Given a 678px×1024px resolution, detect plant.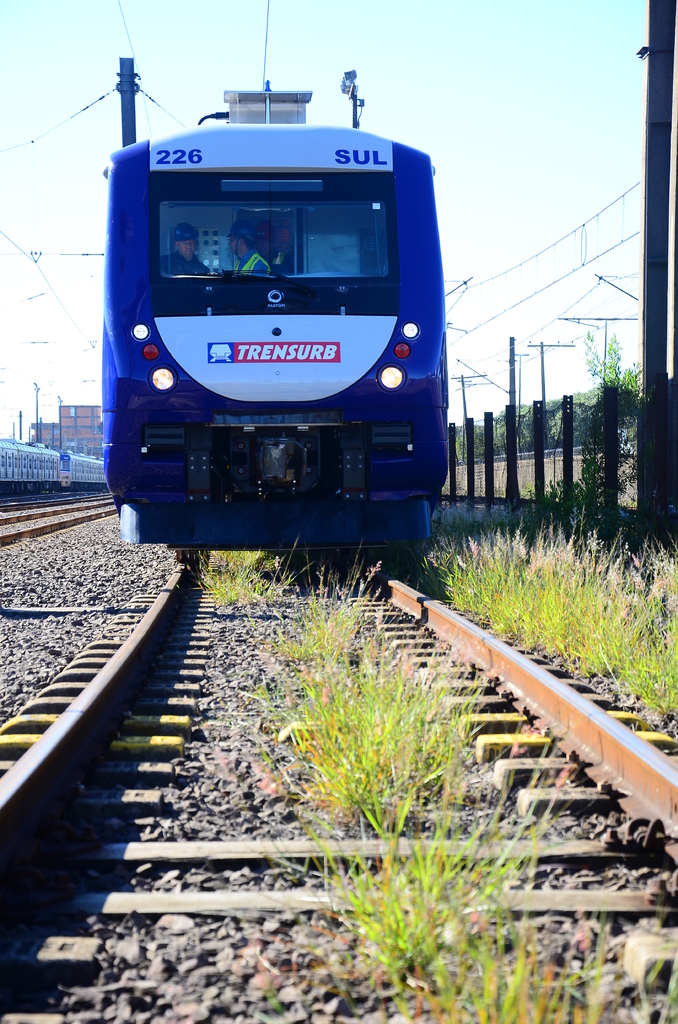
locate(526, 382, 638, 525).
